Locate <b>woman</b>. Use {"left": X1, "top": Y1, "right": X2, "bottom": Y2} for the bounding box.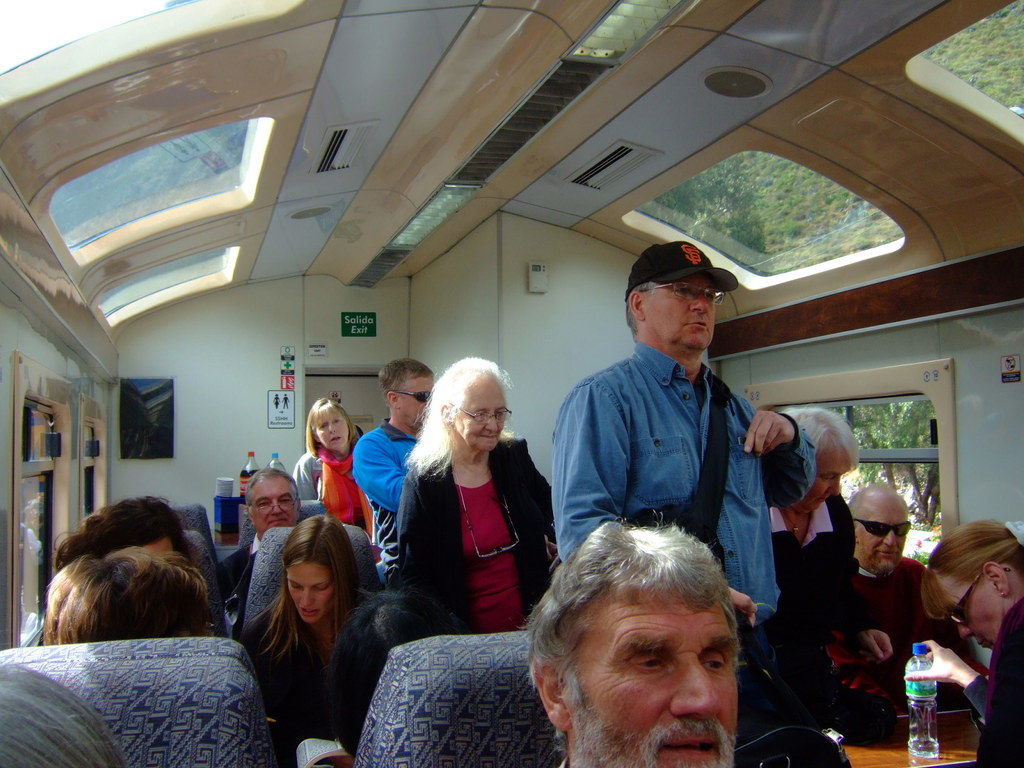
{"left": 234, "top": 511, "right": 382, "bottom": 765}.
